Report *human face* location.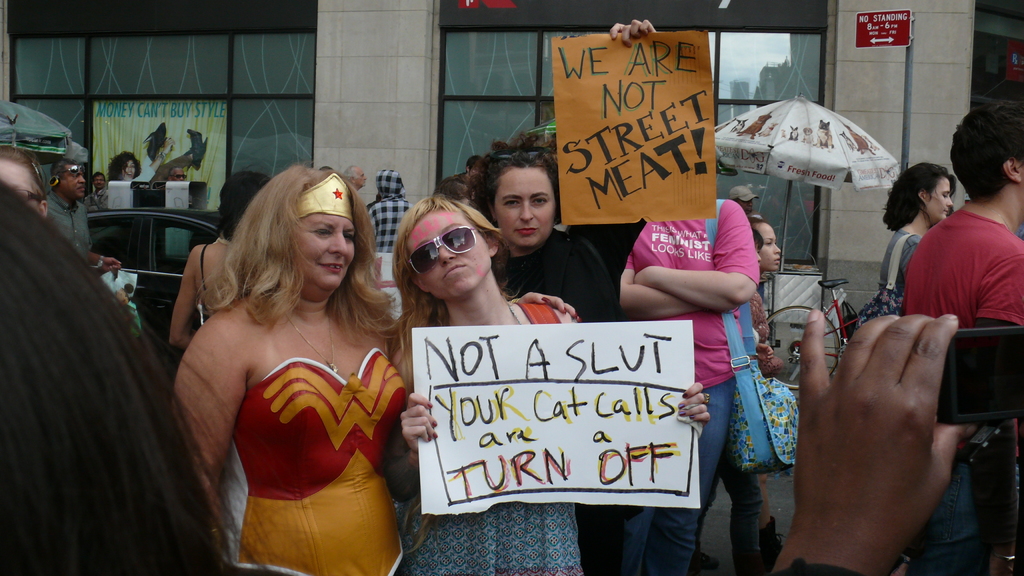
Report: l=93, t=172, r=108, b=190.
